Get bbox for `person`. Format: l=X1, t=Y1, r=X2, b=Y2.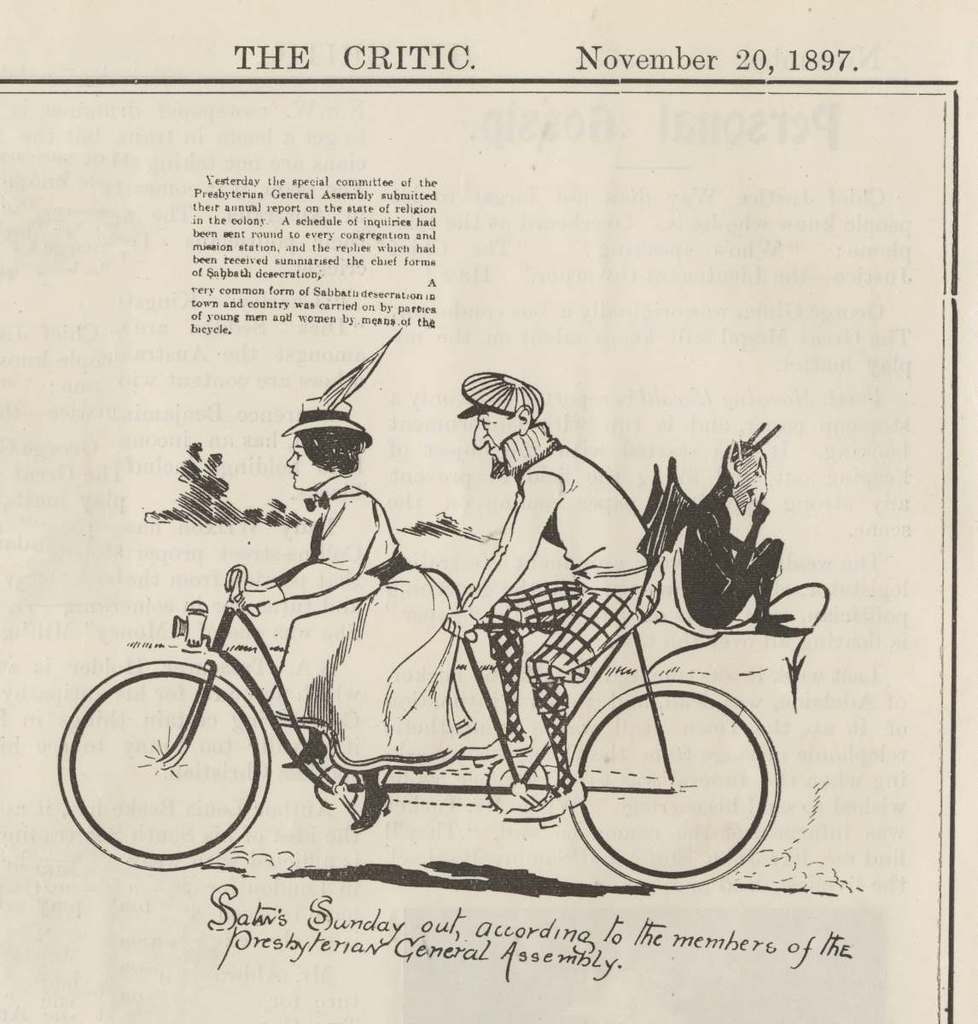
l=684, t=439, r=811, b=637.
